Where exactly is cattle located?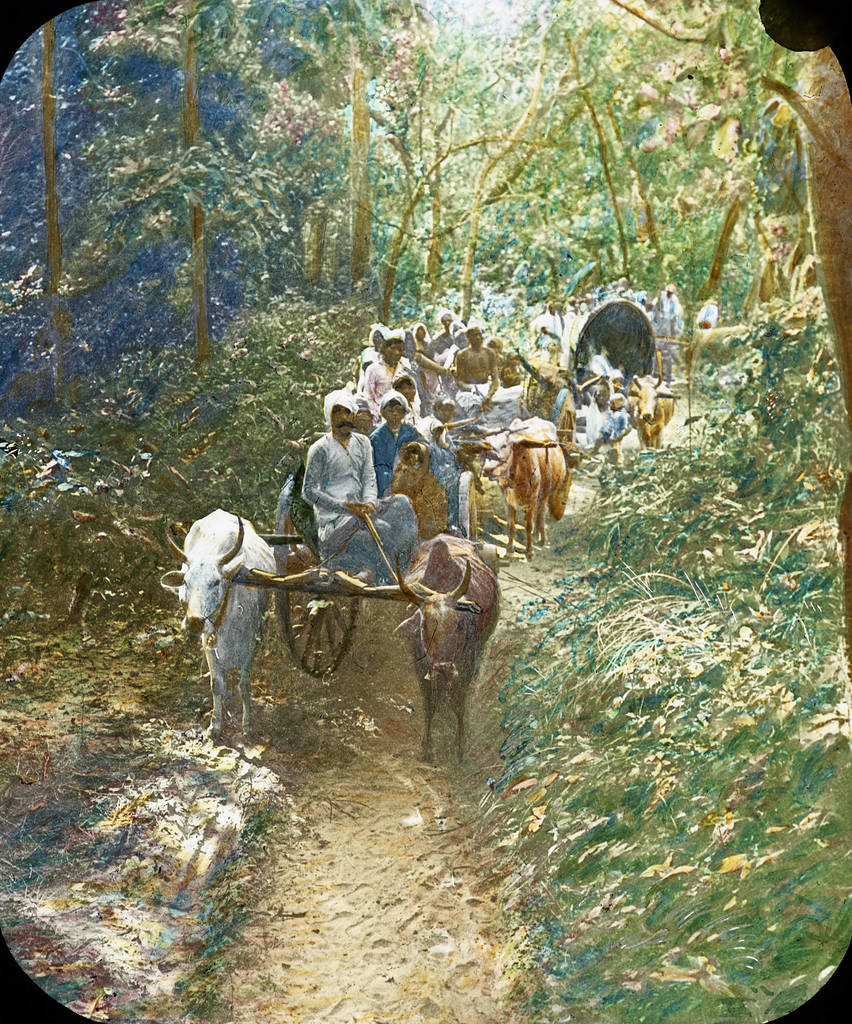
Its bounding box is [x1=383, y1=513, x2=503, y2=774].
